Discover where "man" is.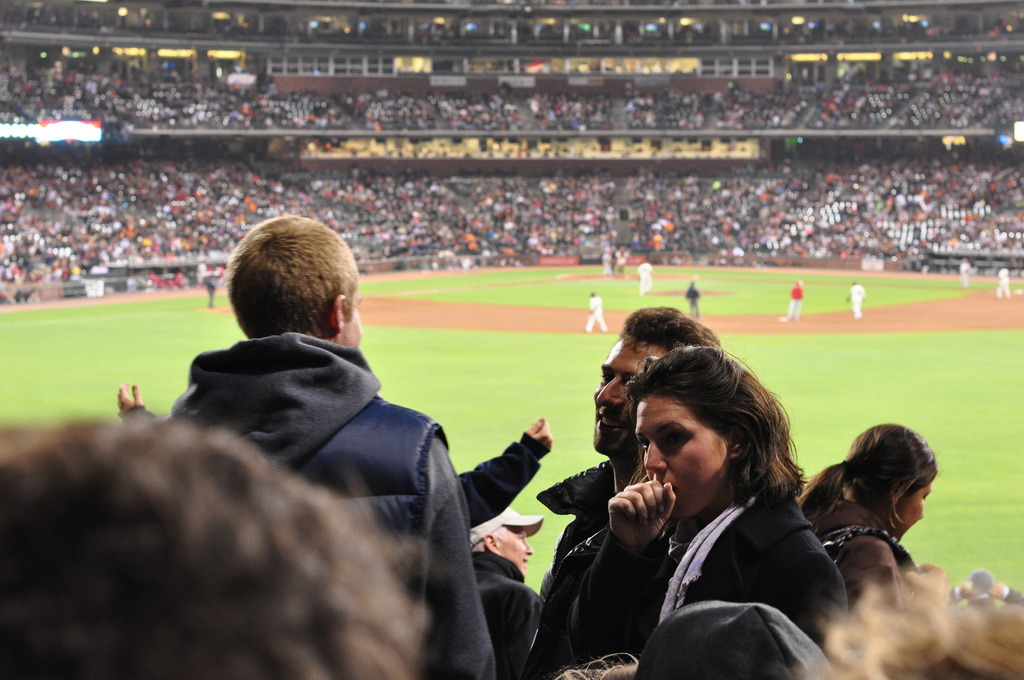
Discovered at <region>961, 260, 970, 285</region>.
